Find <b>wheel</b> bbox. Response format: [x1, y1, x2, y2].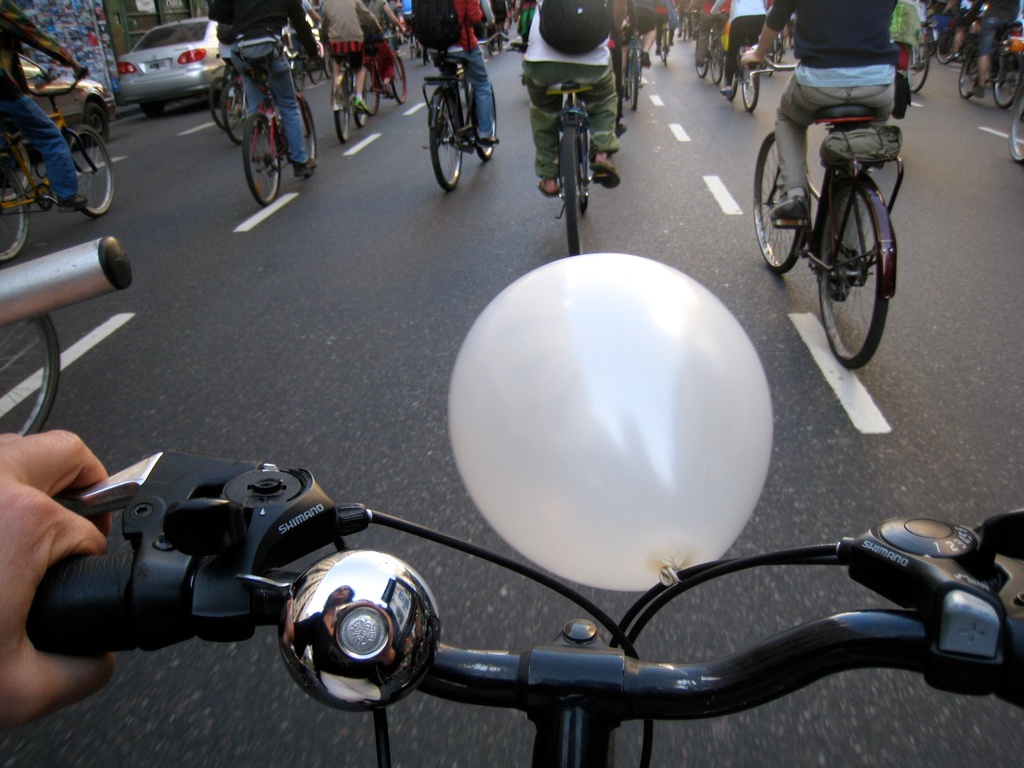
[331, 69, 349, 141].
